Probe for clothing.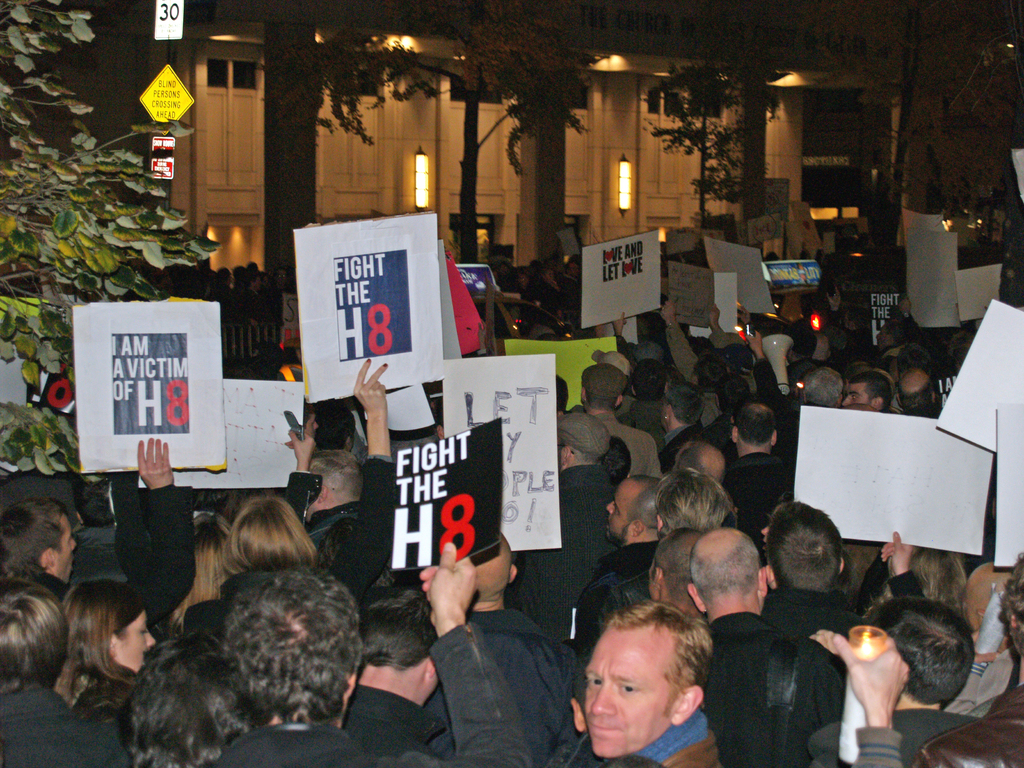
Probe result: 696,604,849,767.
